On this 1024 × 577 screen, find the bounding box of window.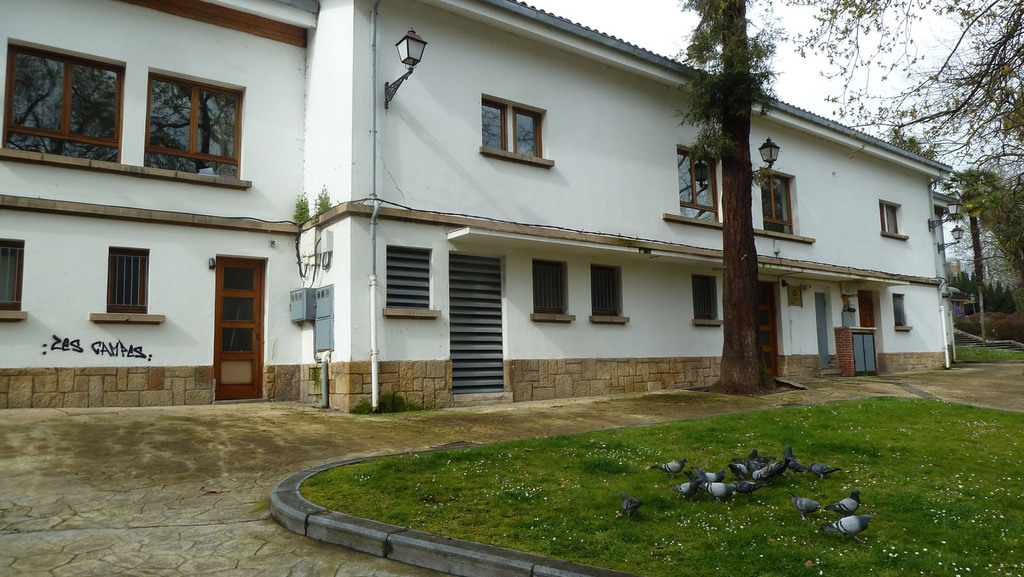
Bounding box: box=[765, 167, 799, 232].
